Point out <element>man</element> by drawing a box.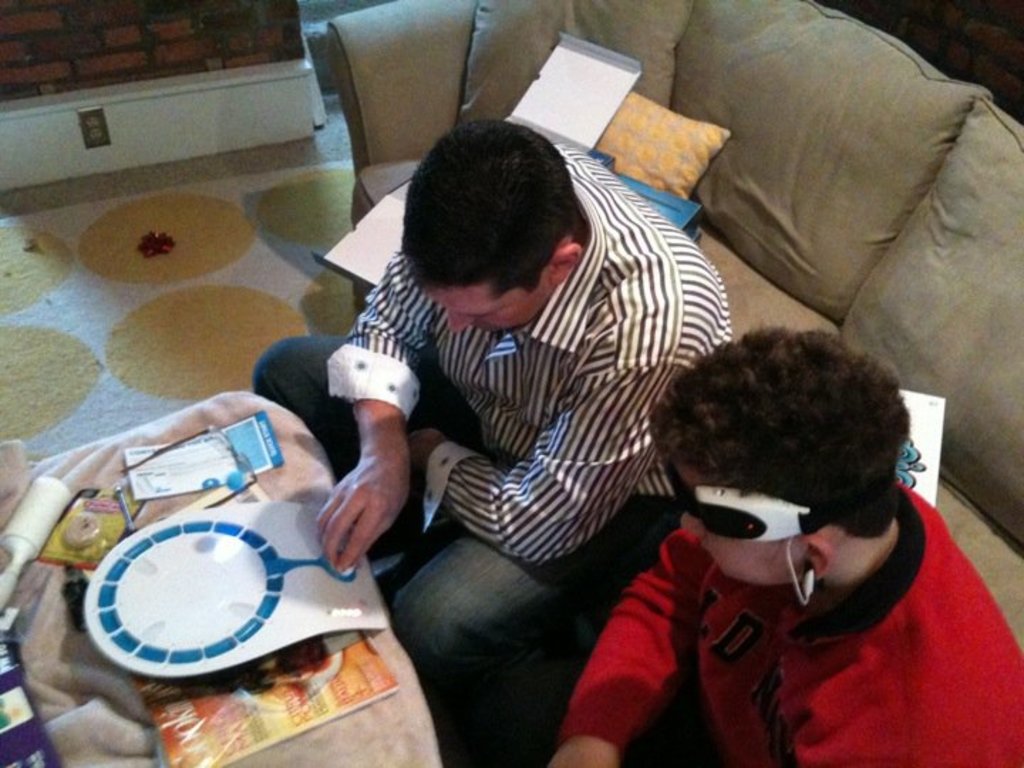
box(550, 326, 1023, 767).
